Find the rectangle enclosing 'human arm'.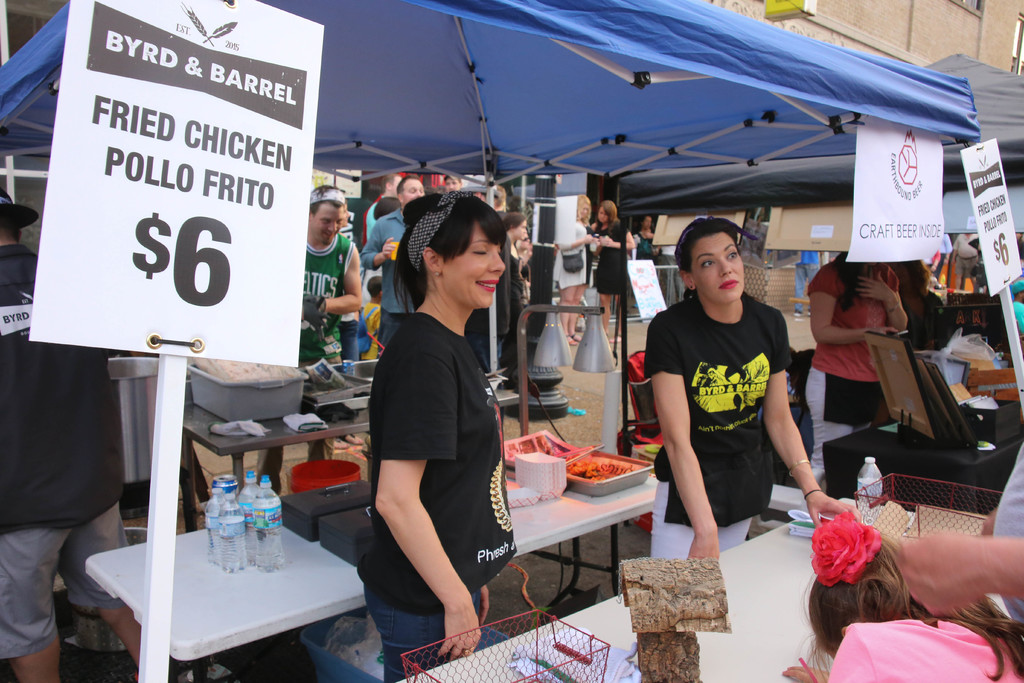
(left=757, top=309, right=862, bottom=530).
